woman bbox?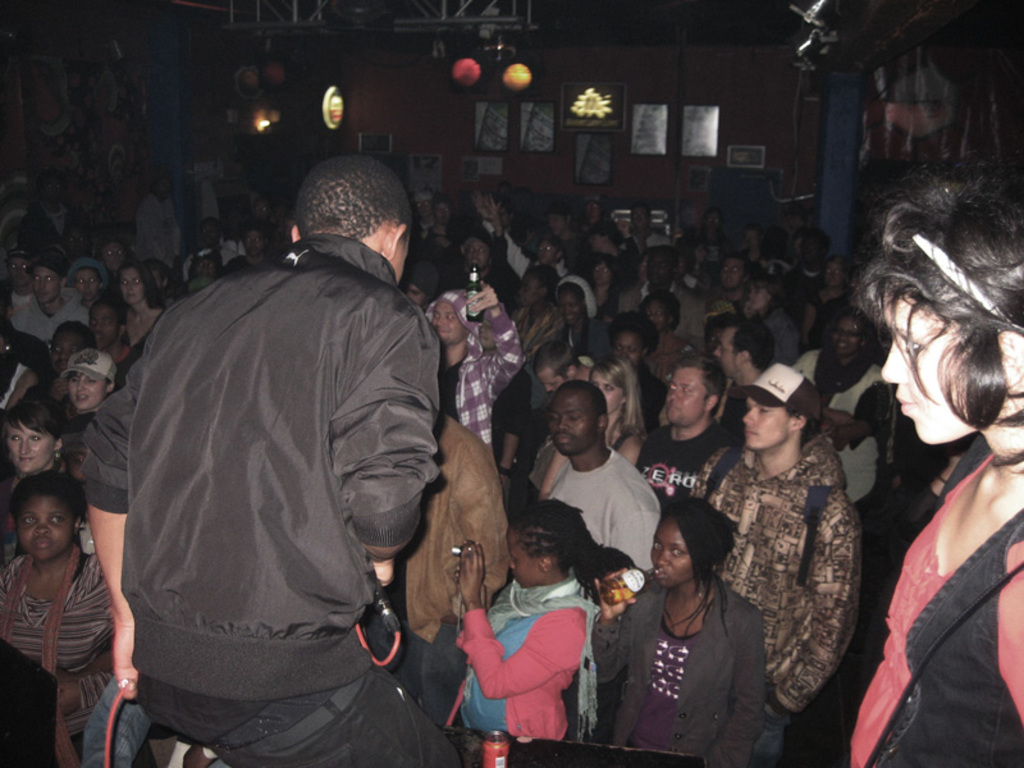
<bbox>0, 393, 73, 562</bbox>
